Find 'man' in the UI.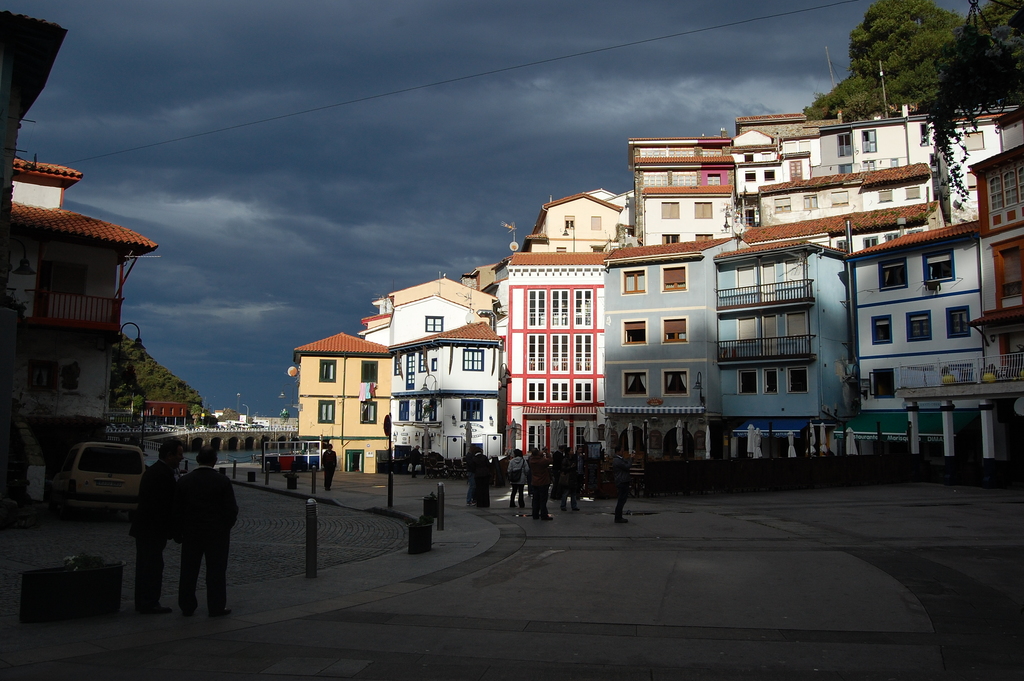
UI element at <bbox>404, 447, 421, 475</bbox>.
